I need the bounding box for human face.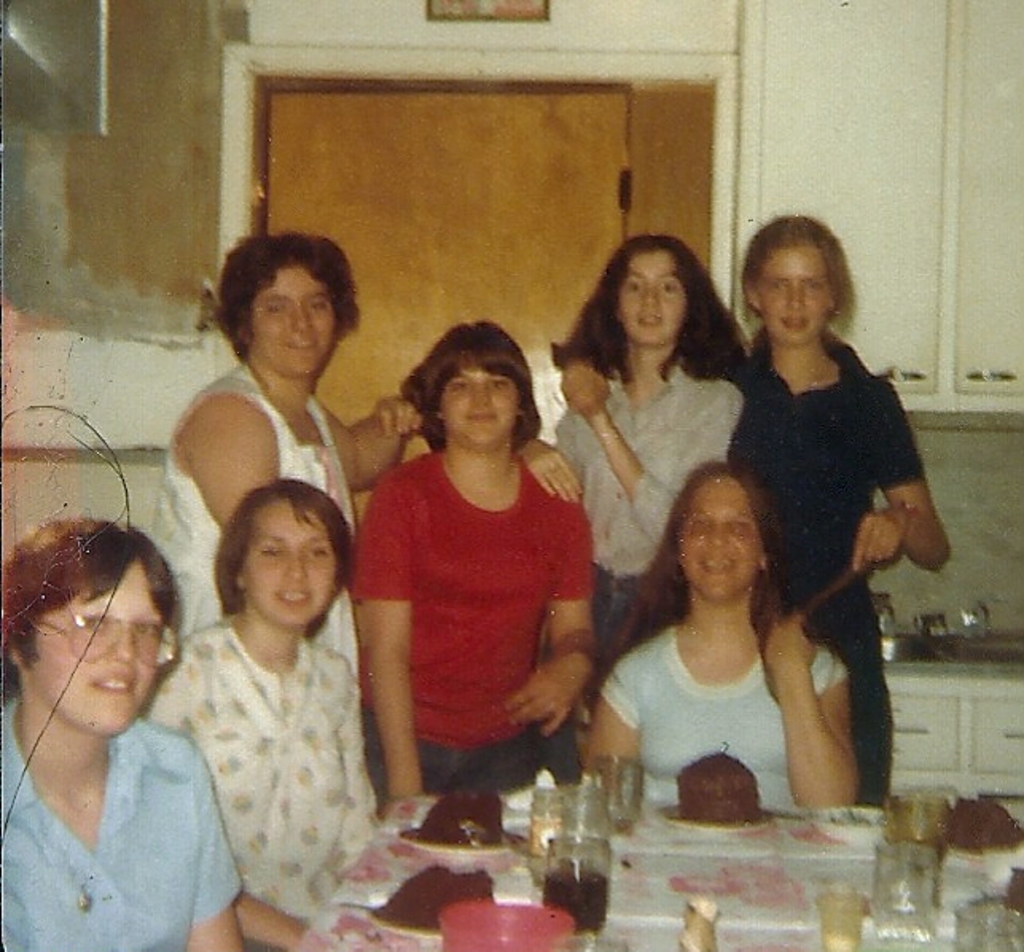
Here it is: {"left": 240, "top": 266, "right": 336, "bottom": 374}.
